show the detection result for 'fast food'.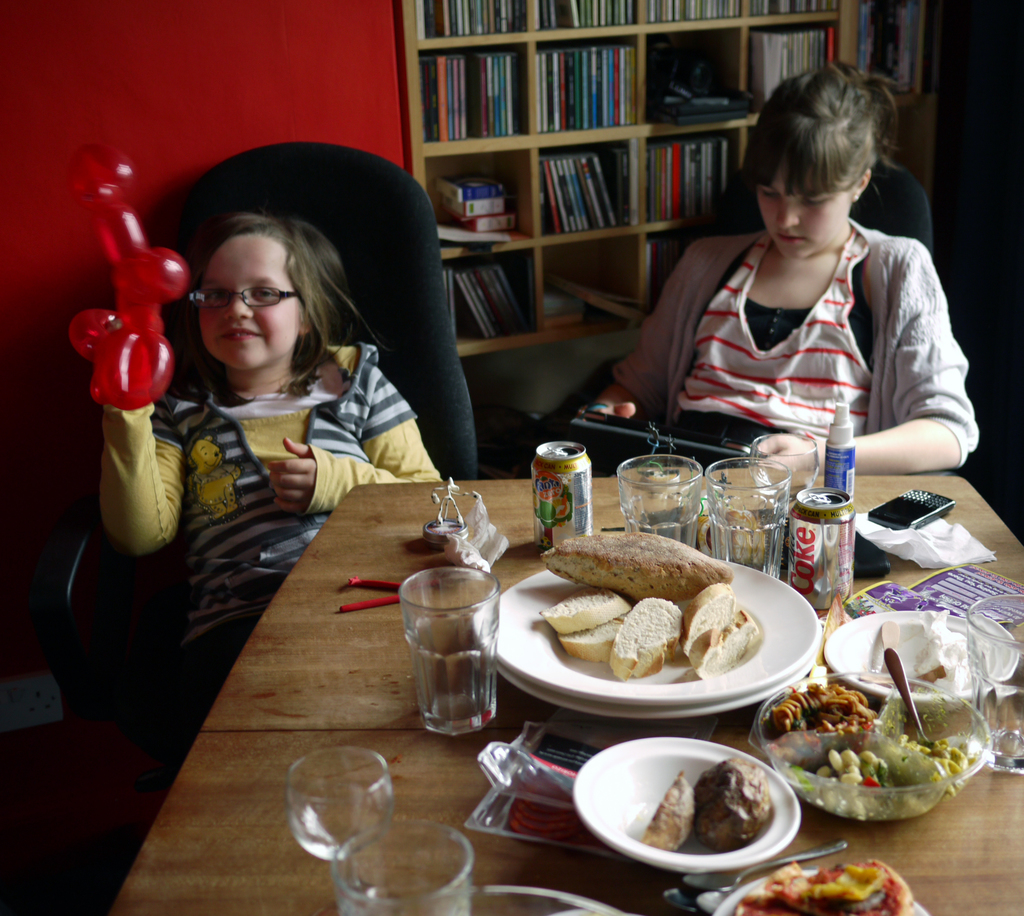
(left=691, top=759, right=778, bottom=851).
